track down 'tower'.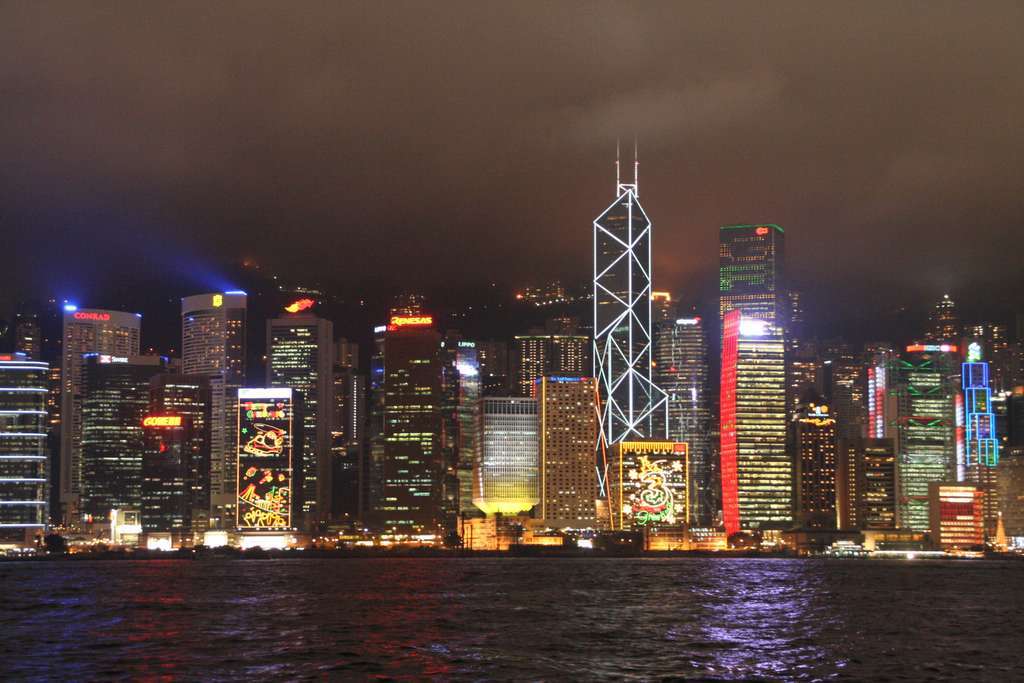
Tracked to 324,363,367,580.
